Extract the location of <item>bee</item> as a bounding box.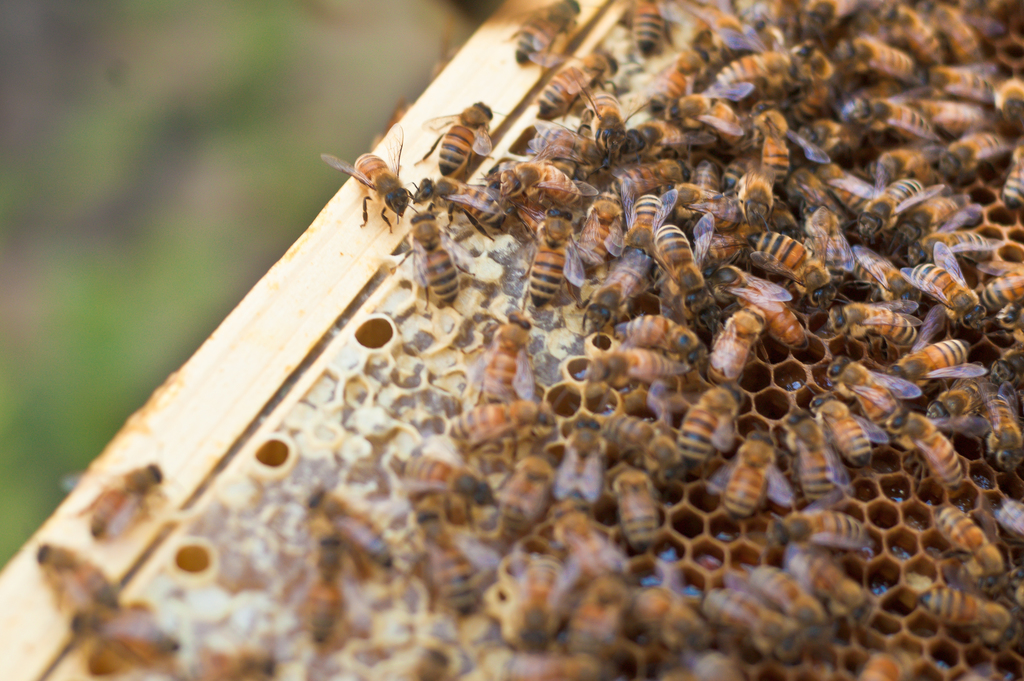
<region>624, 0, 680, 62</region>.
